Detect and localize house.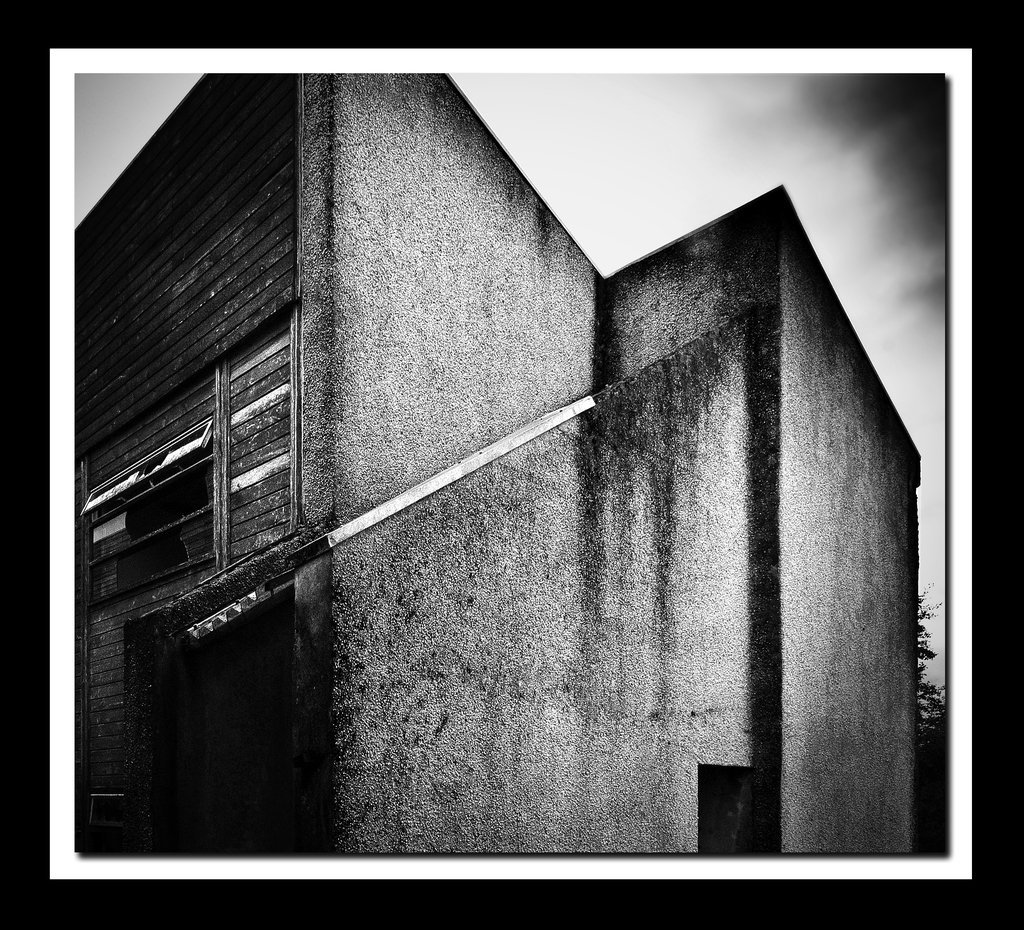
Localized at select_region(71, 70, 931, 852).
